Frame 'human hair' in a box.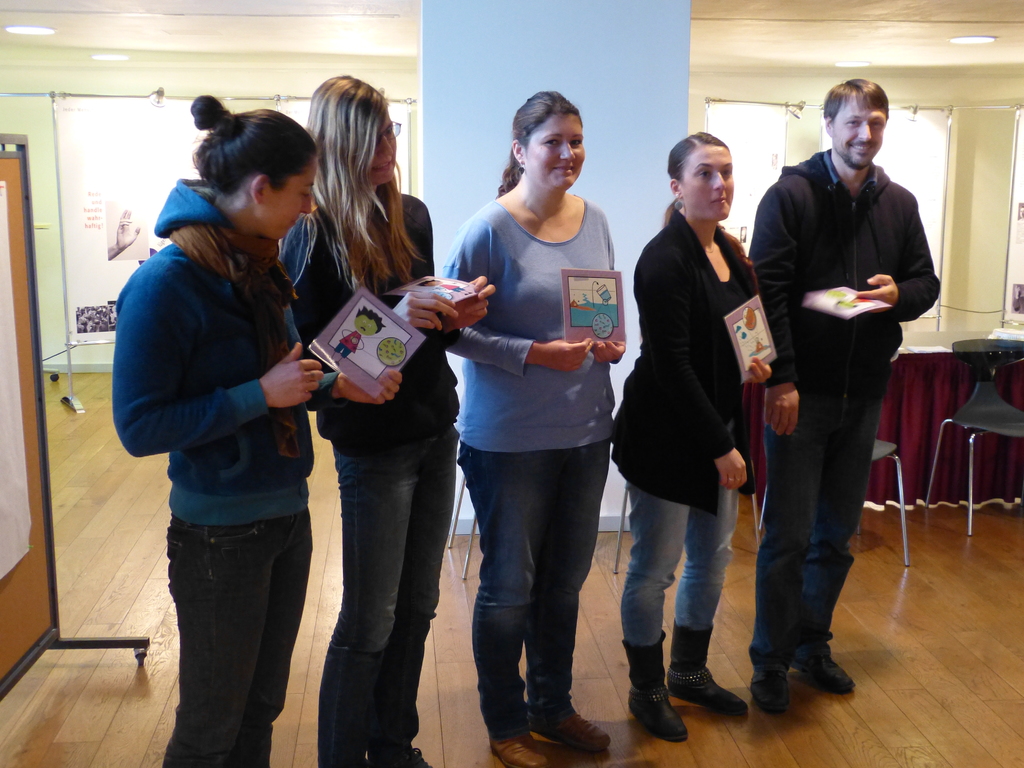
select_region(186, 87, 318, 198).
